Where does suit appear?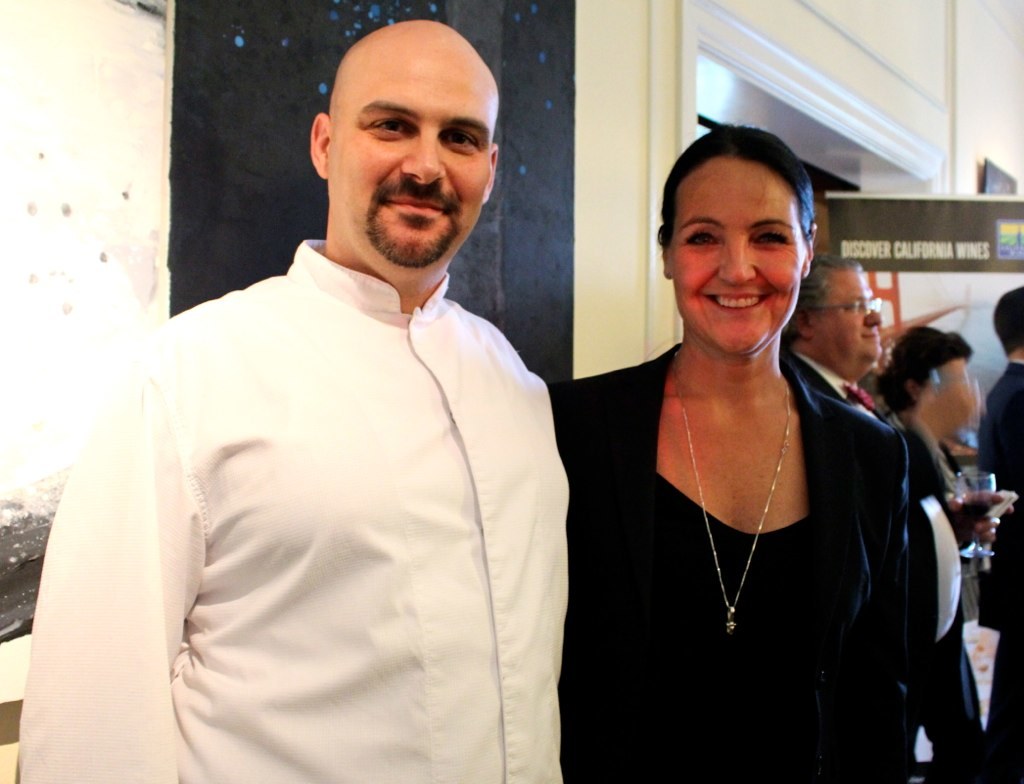
Appears at BBox(971, 356, 1023, 782).
